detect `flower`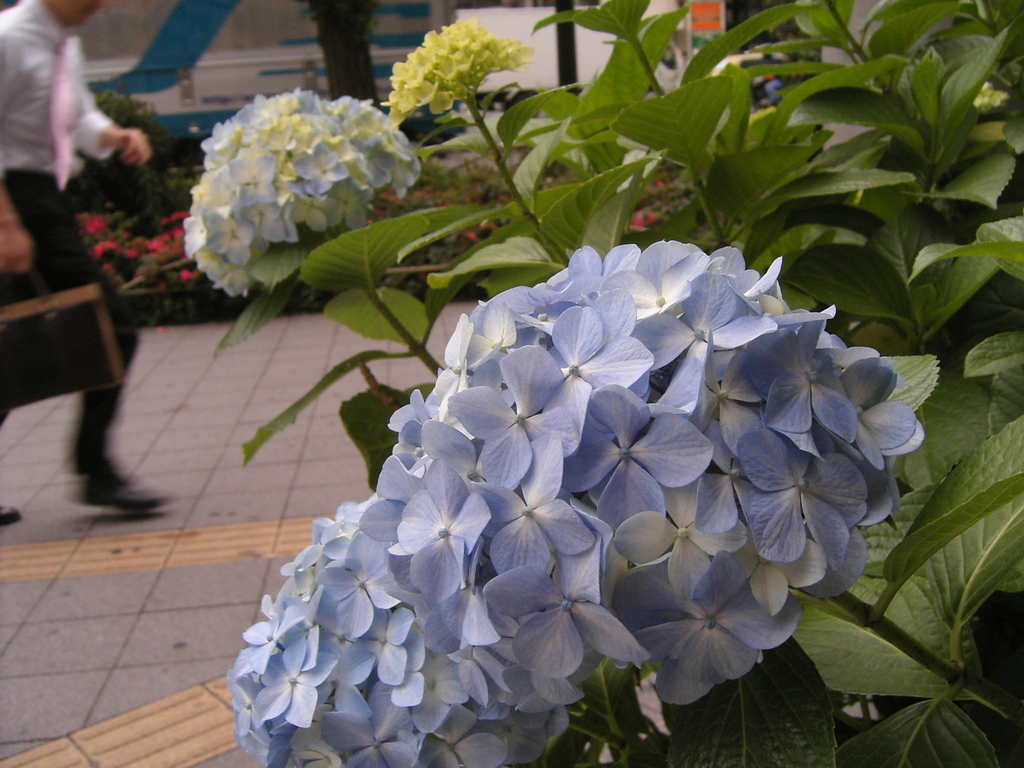
[382, 16, 532, 135]
